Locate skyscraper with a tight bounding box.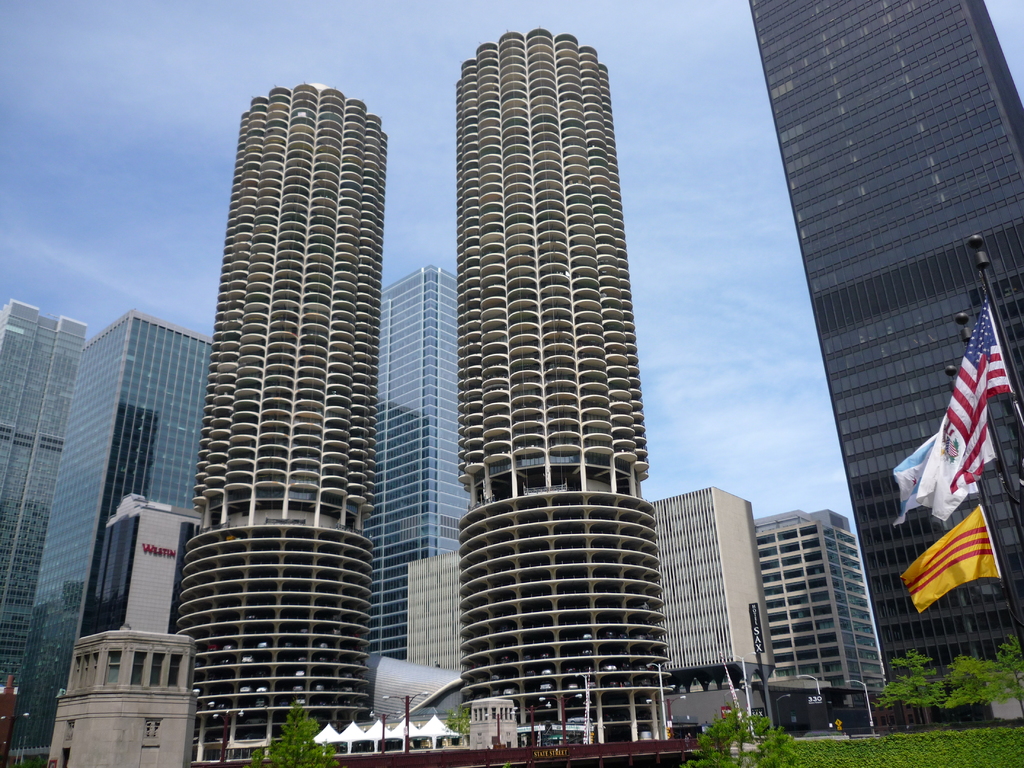
{"x1": 3, "y1": 305, "x2": 88, "y2": 767}.
